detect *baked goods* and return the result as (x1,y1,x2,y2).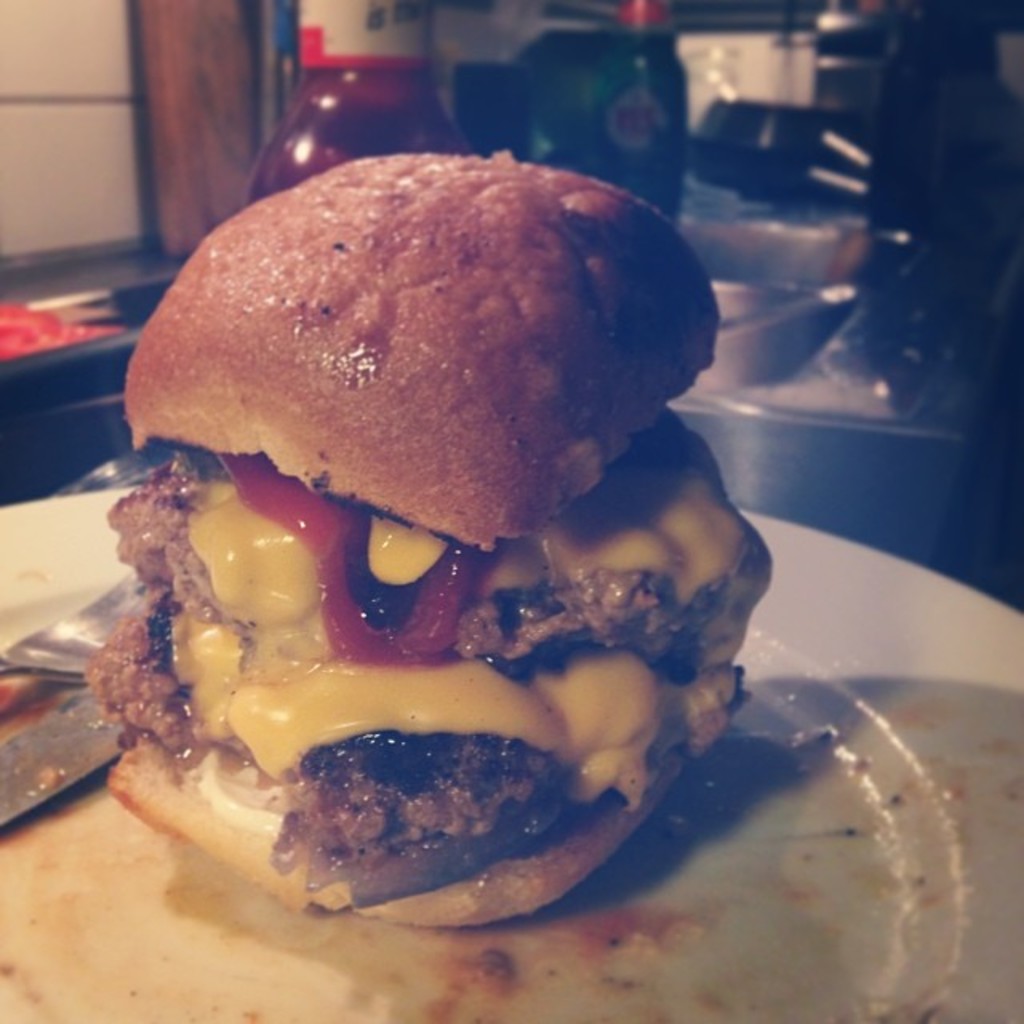
(102,147,776,934).
